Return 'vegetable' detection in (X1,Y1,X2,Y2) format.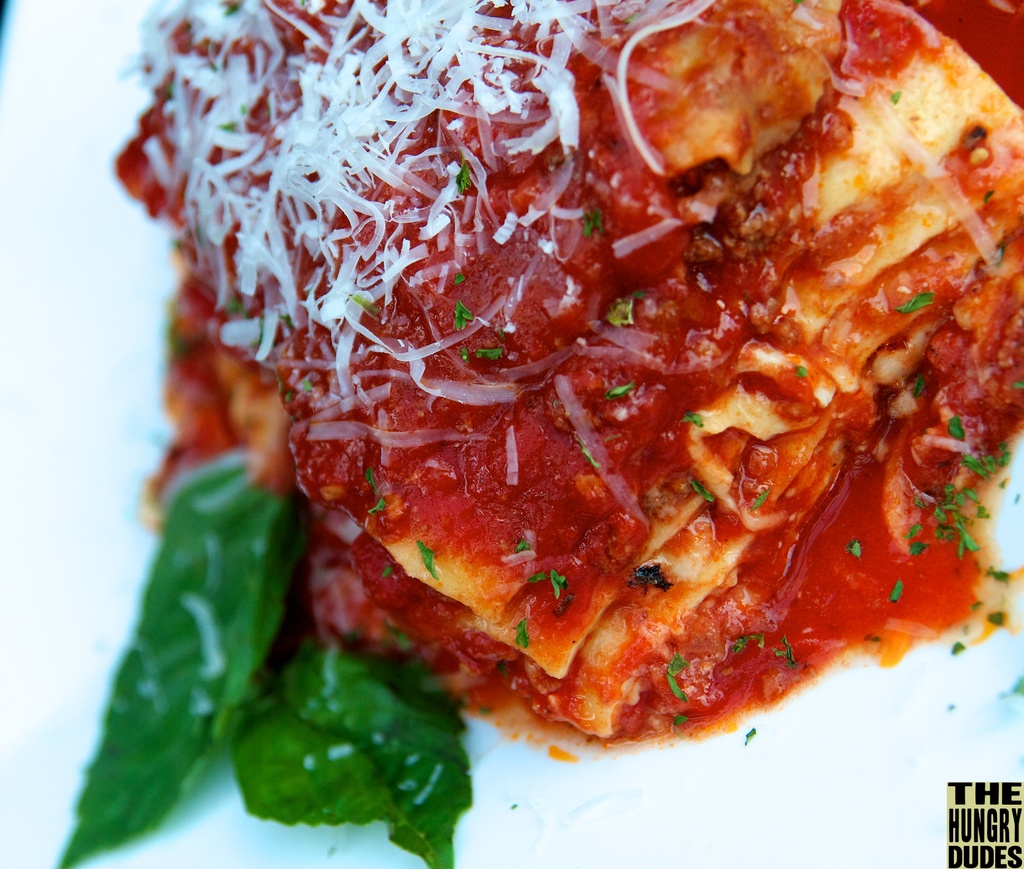
(792,1,817,28).
